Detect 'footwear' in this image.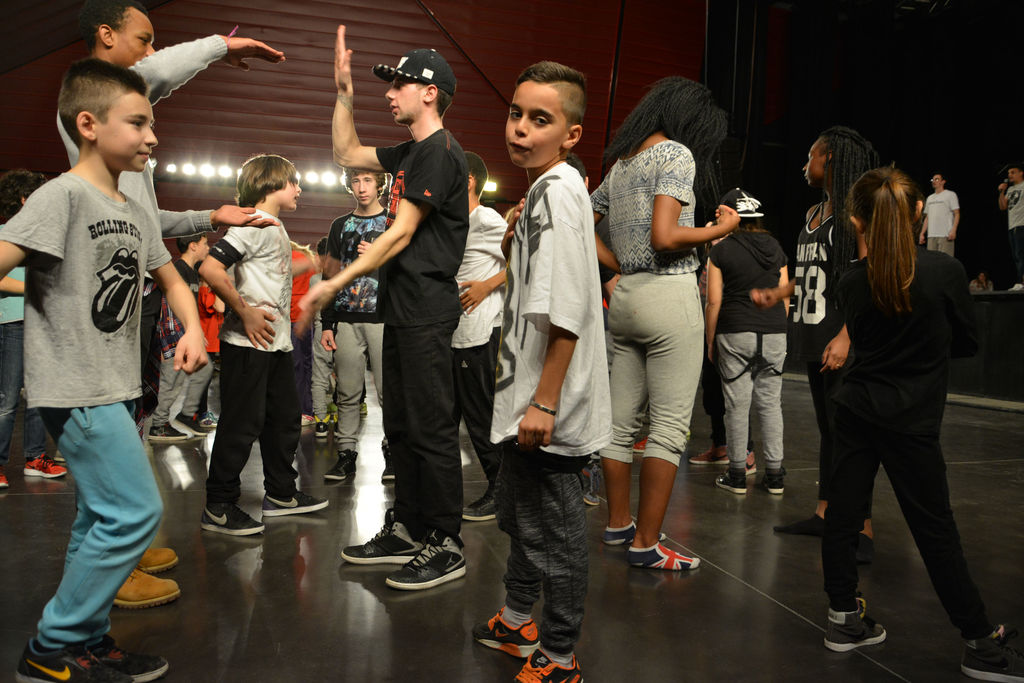
Detection: BBox(957, 623, 1023, 682).
